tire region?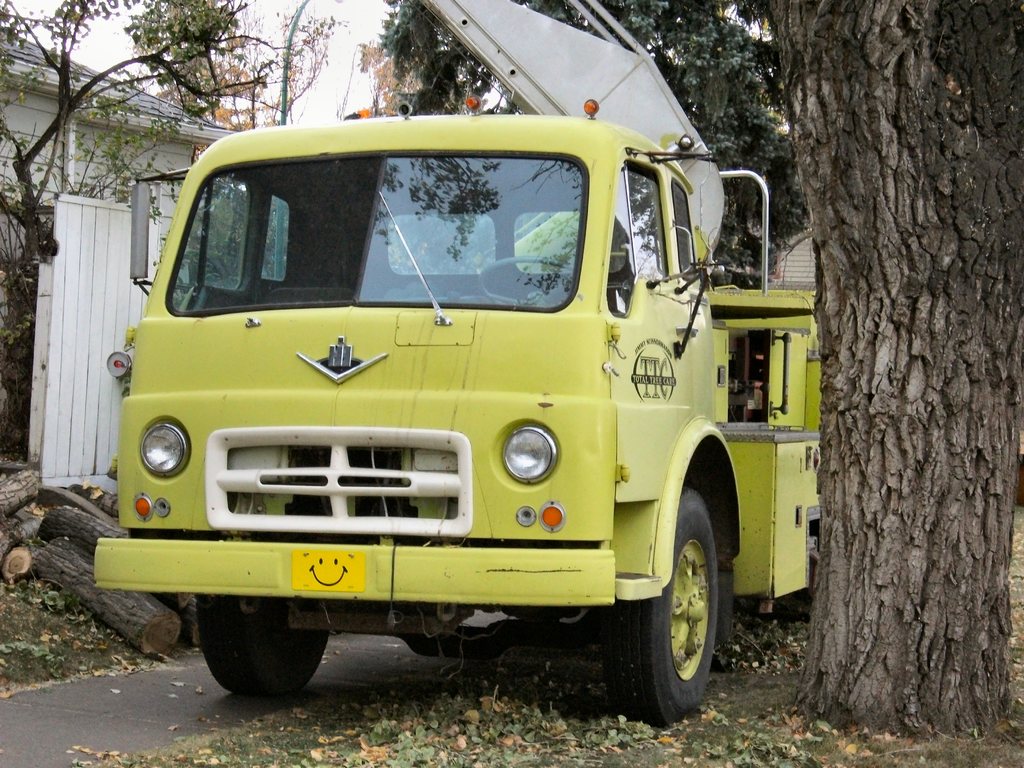
{"x1": 602, "y1": 482, "x2": 730, "y2": 725}
